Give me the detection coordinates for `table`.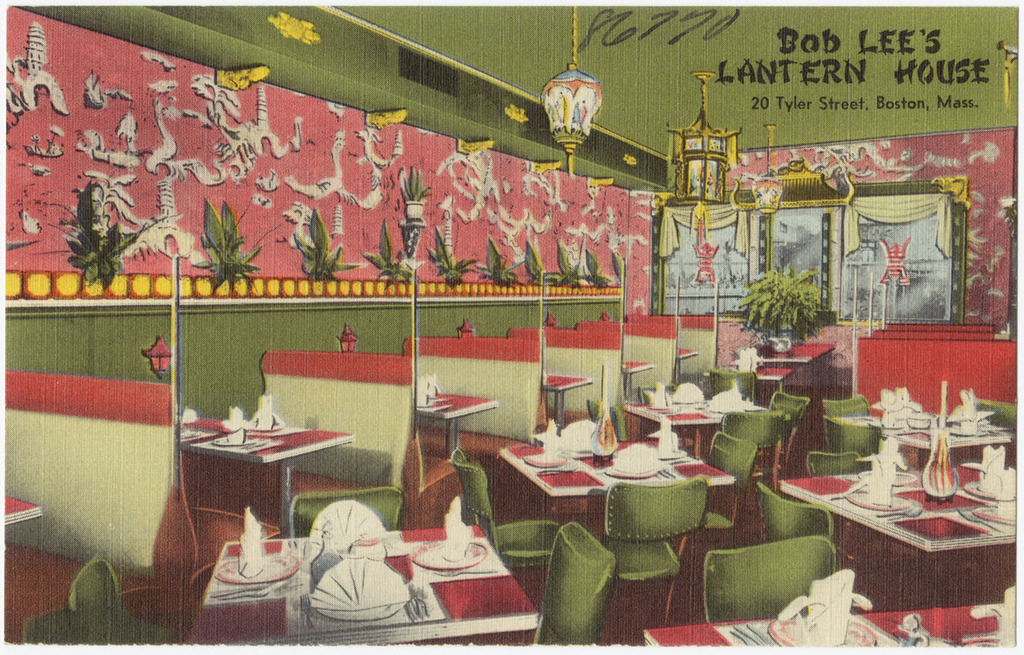
[175, 412, 355, 534].
